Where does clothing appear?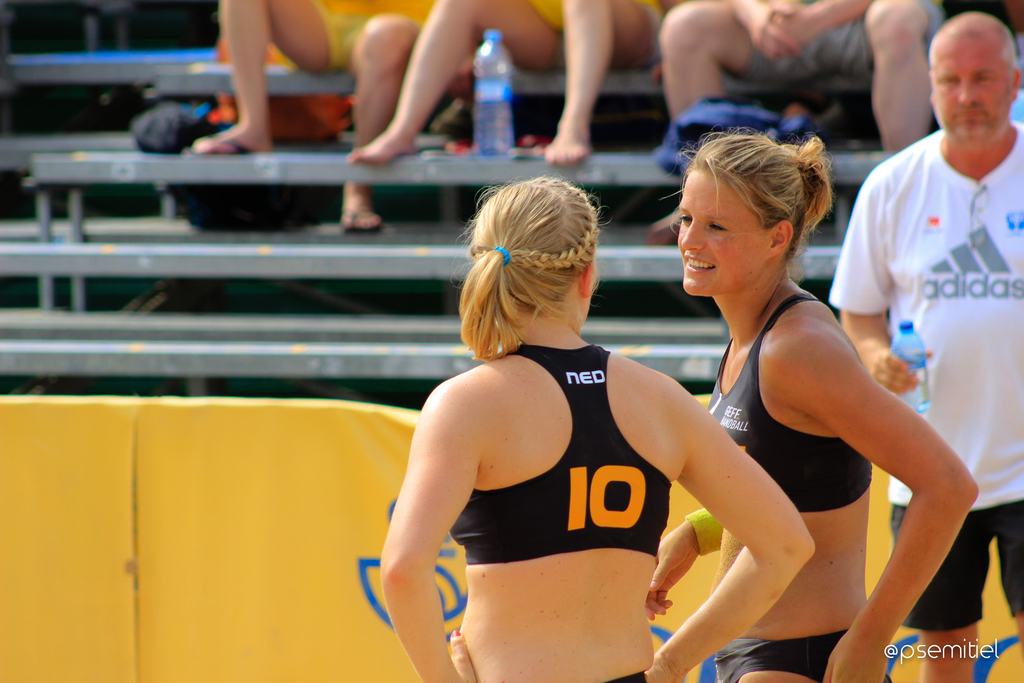
Appears at left=394, top=299, right=732, bottom=626.
